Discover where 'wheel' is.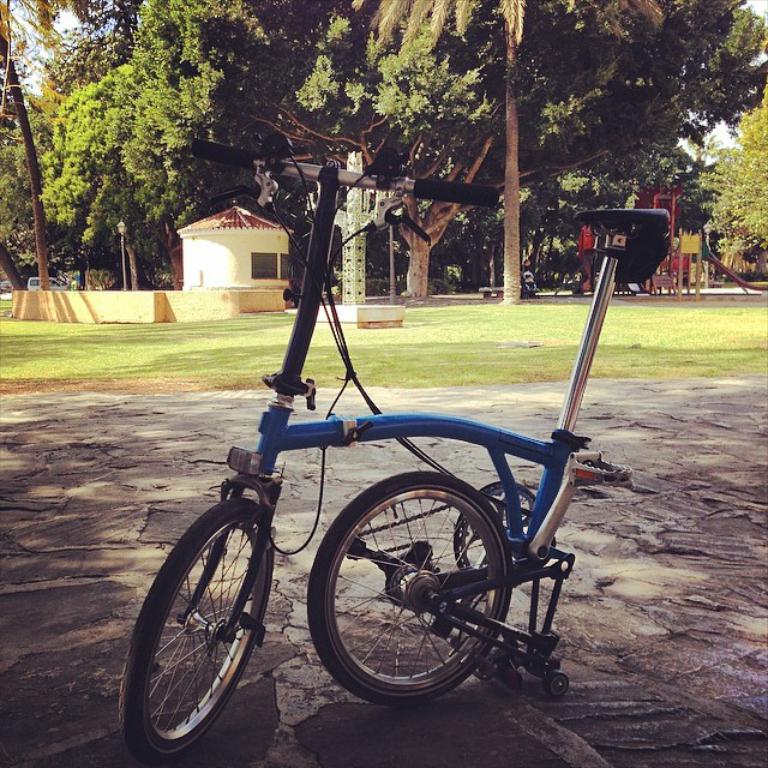
Discovered at BBox(112, 492, 296, 764).
